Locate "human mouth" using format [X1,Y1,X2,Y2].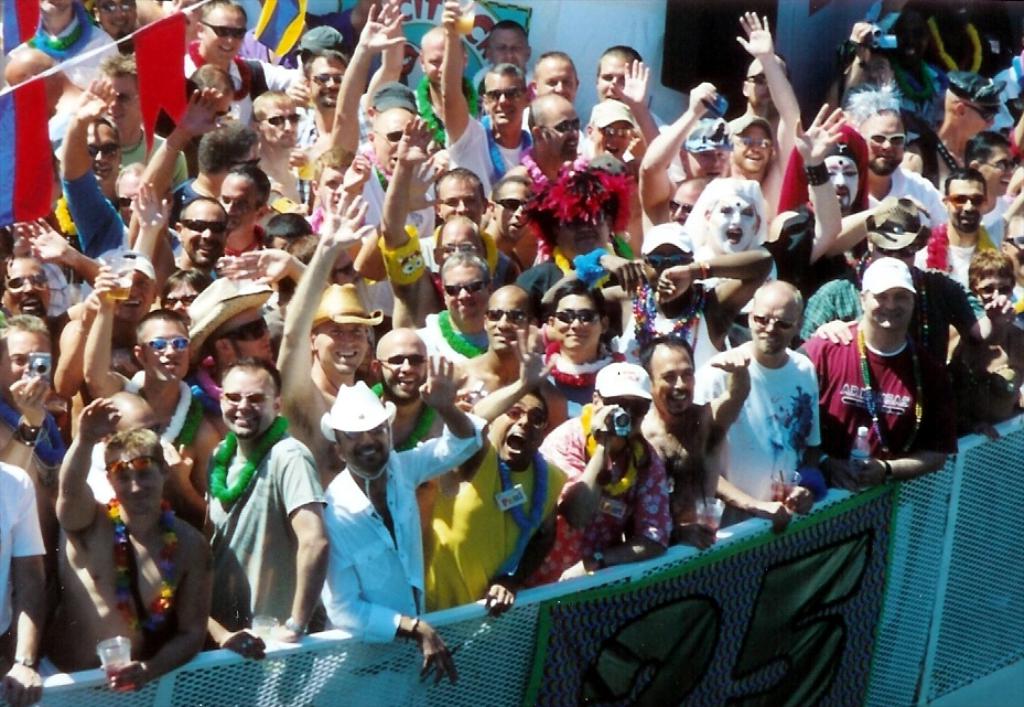
[455,302,473,314].
